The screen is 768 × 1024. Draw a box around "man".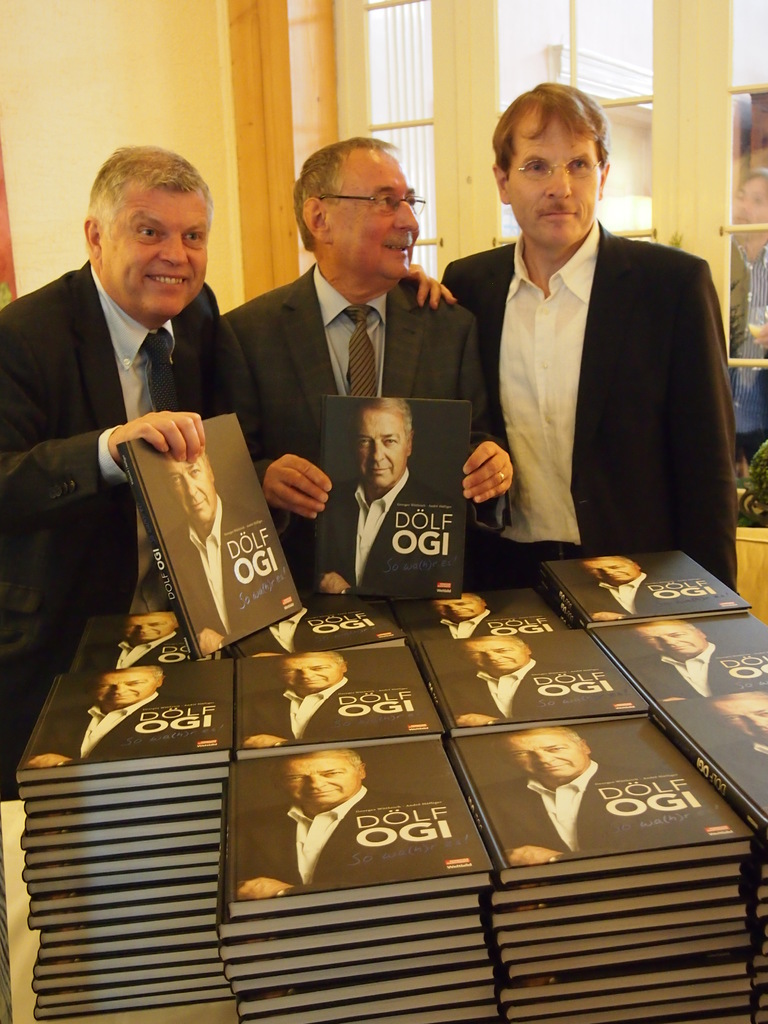
(485, 722, 739, 865).
